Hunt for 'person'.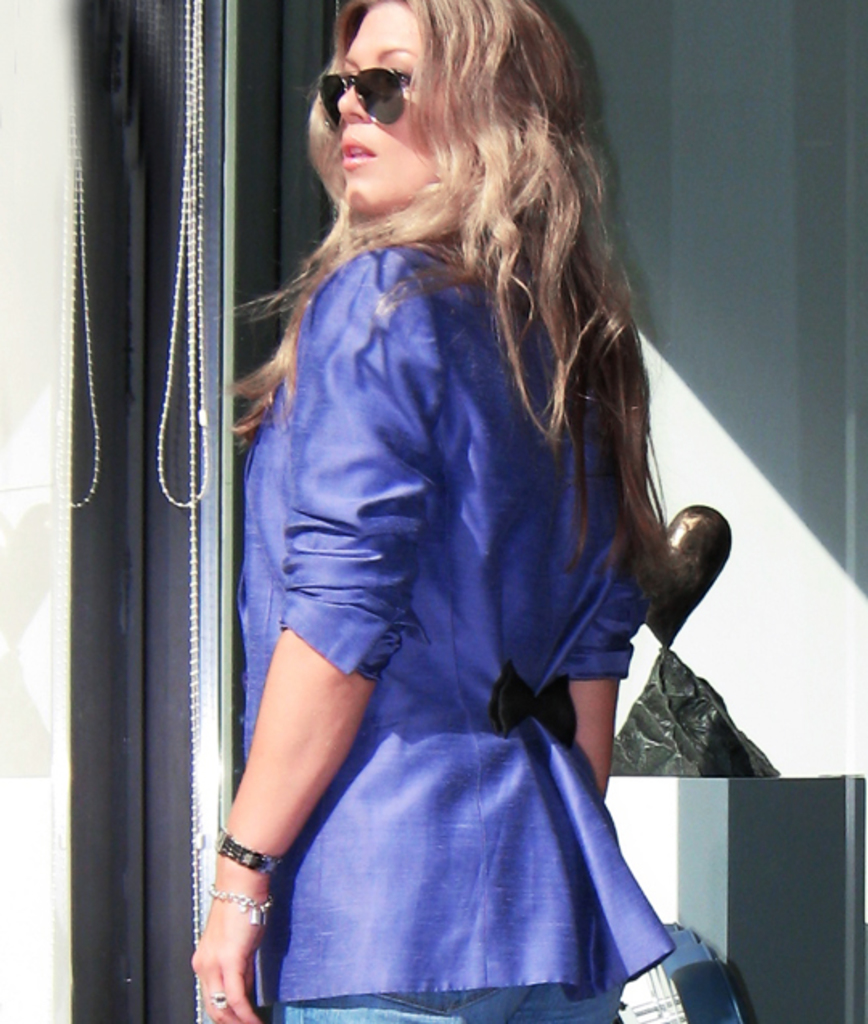
Hunted down at {"x1": 186, "y1": 0, "x2": 746, "y2": 1023}.
